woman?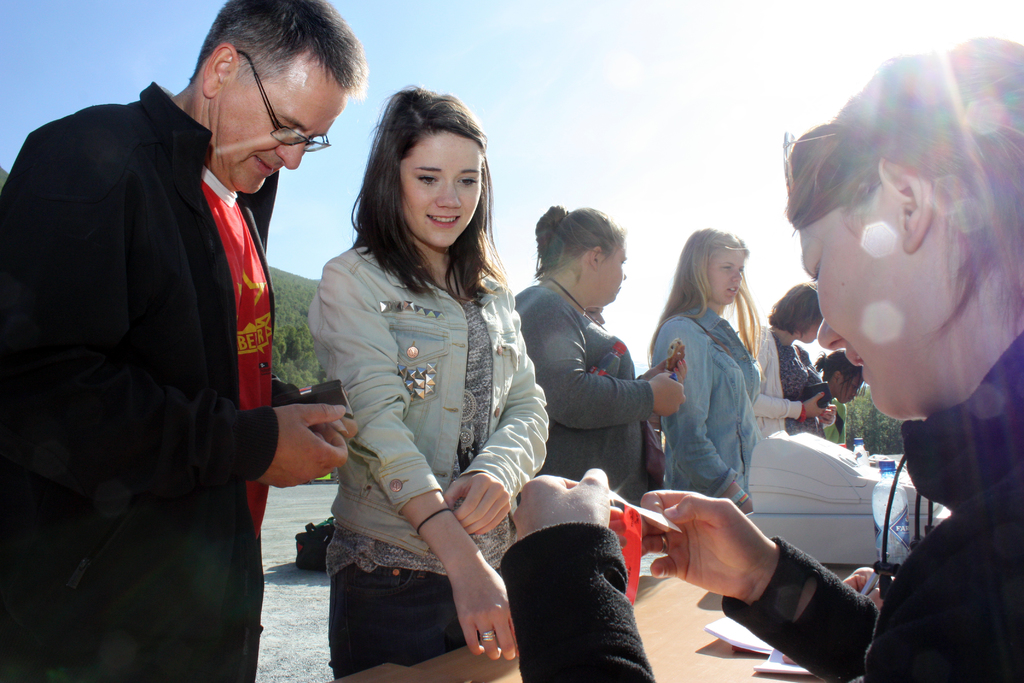
detection(648, 223, 751, 522)
